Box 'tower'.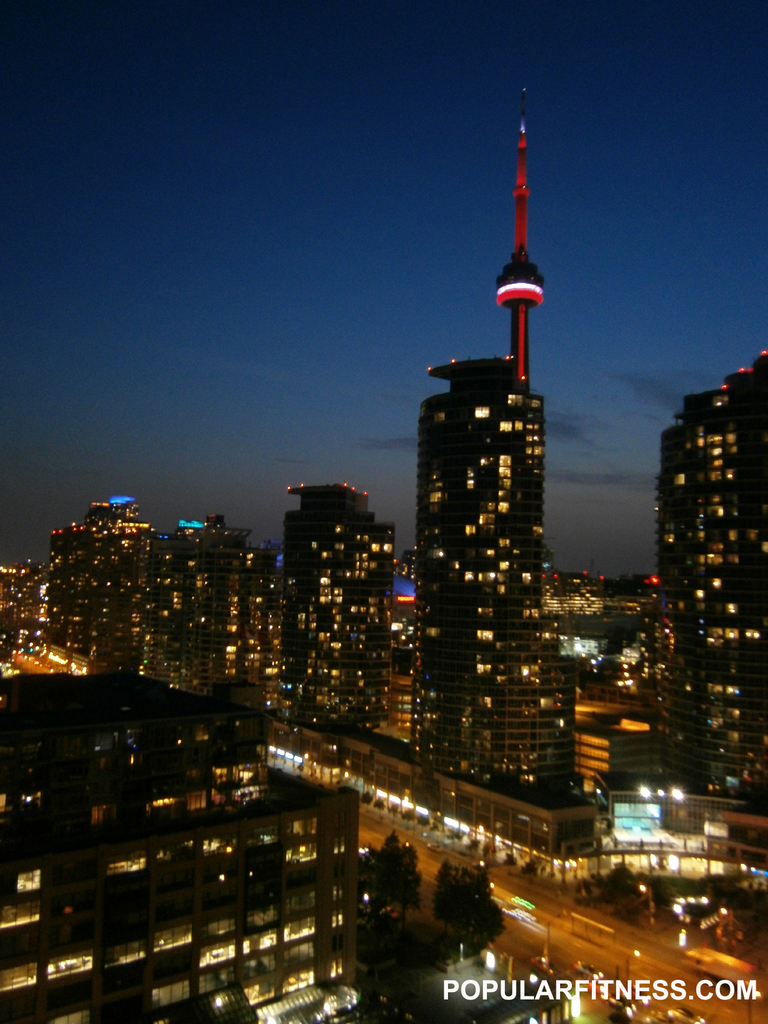
<region>495, 102, 547, 395</region>.
